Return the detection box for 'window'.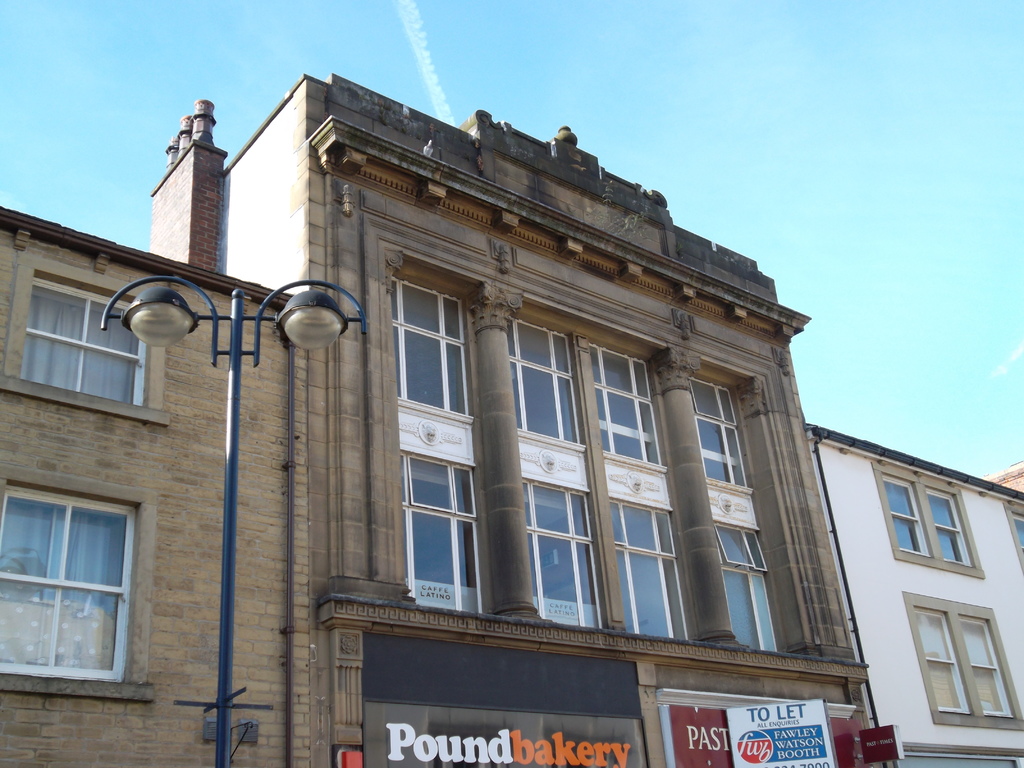
locate(505, 316, 579, 447).
